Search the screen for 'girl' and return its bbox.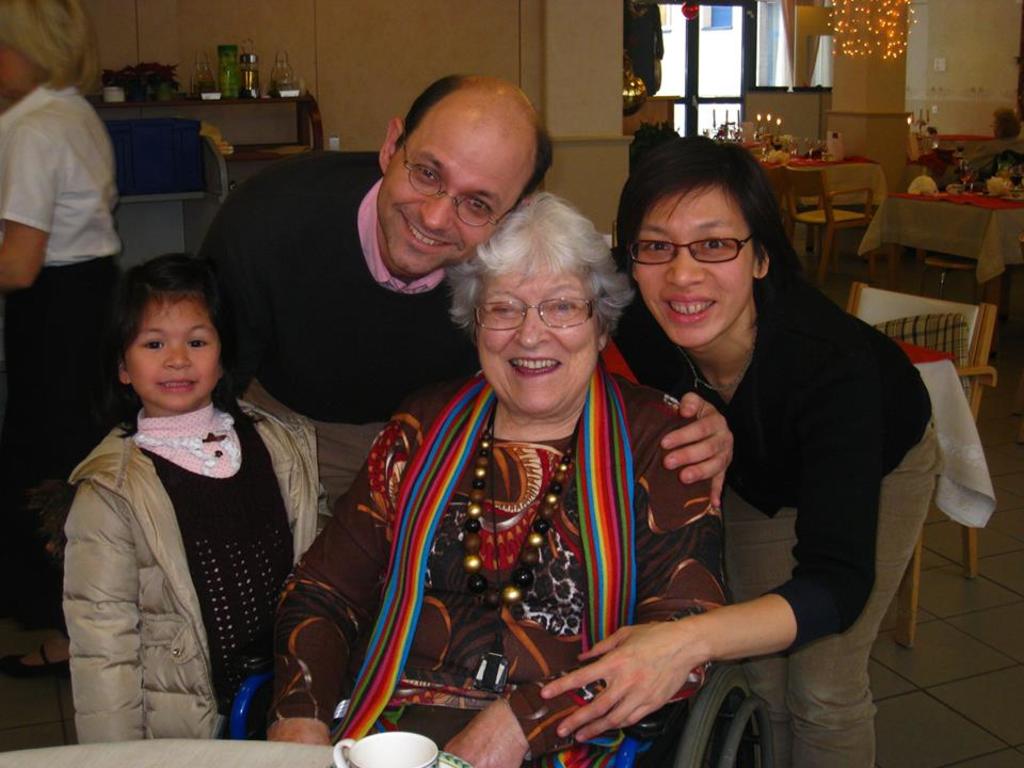
Found: locate(544, 140, 945, 767).
